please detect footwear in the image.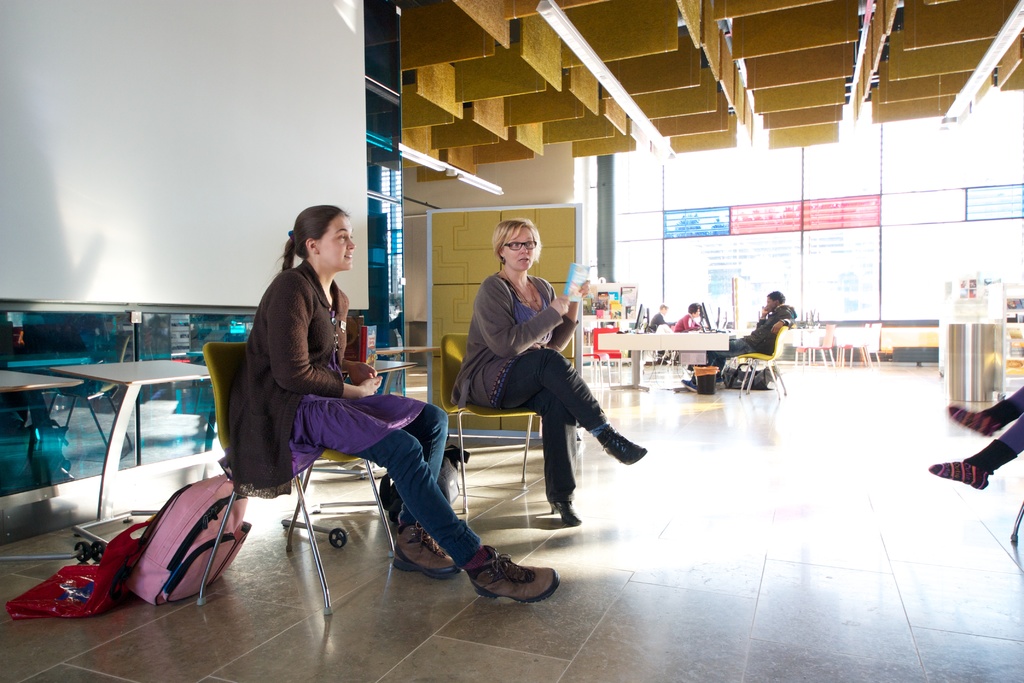
<region>943, 404, 1007, 439</region>.
